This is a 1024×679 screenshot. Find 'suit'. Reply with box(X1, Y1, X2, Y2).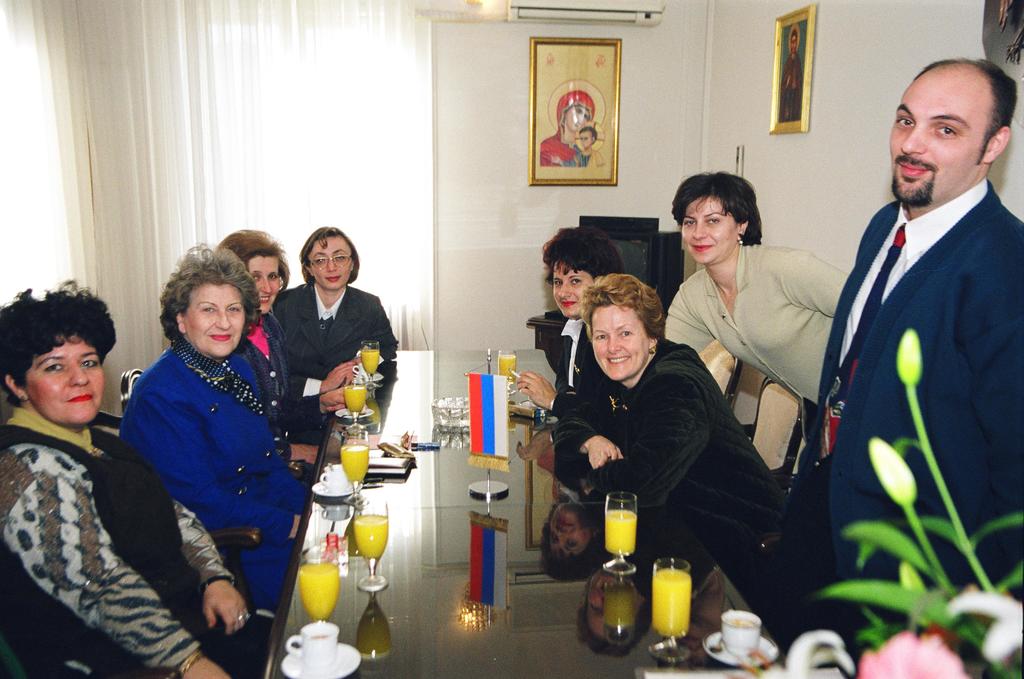
box(273, 282, 402, 401).
